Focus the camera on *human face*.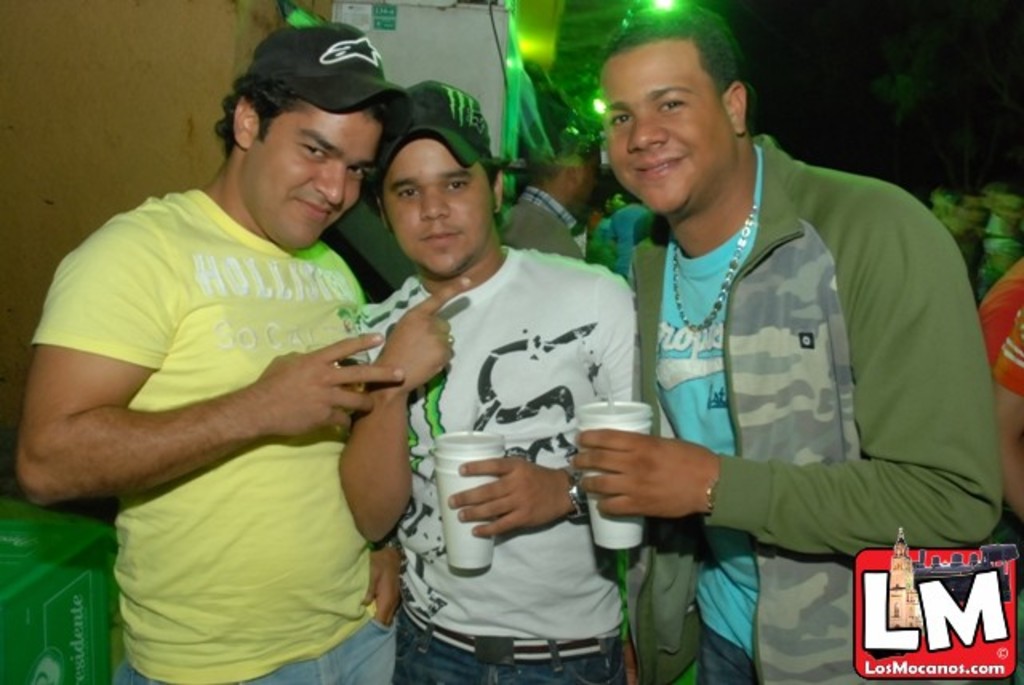
Focus region: bbox=[603, 43, 741, 213].
